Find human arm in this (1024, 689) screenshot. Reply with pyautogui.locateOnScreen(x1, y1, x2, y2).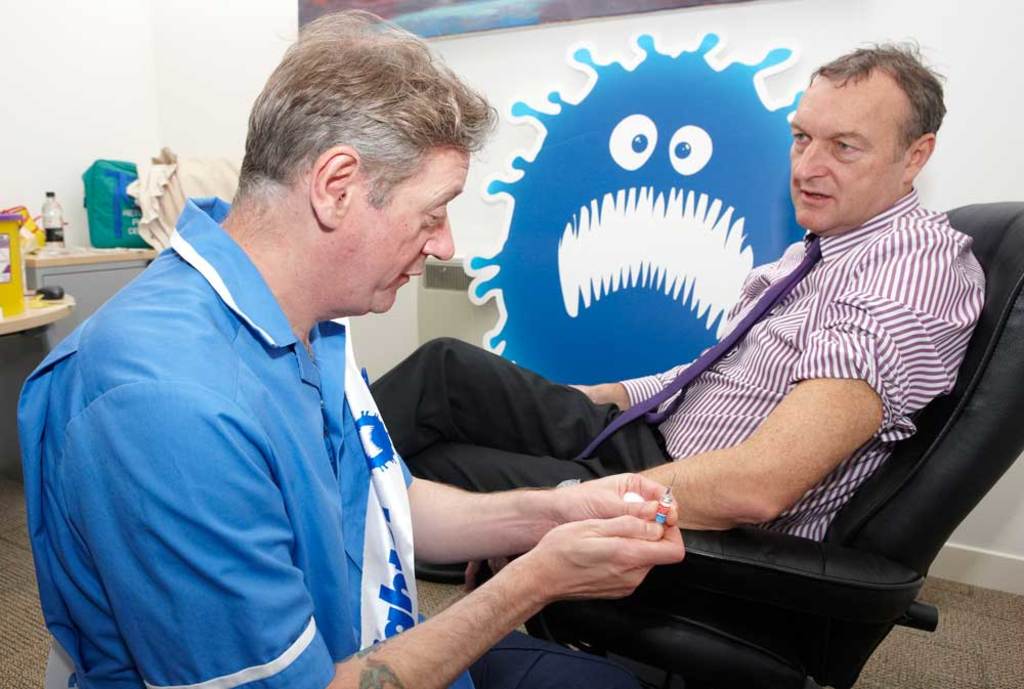
pyautogui.locateOnScreen(555, 362, 671, 410).
